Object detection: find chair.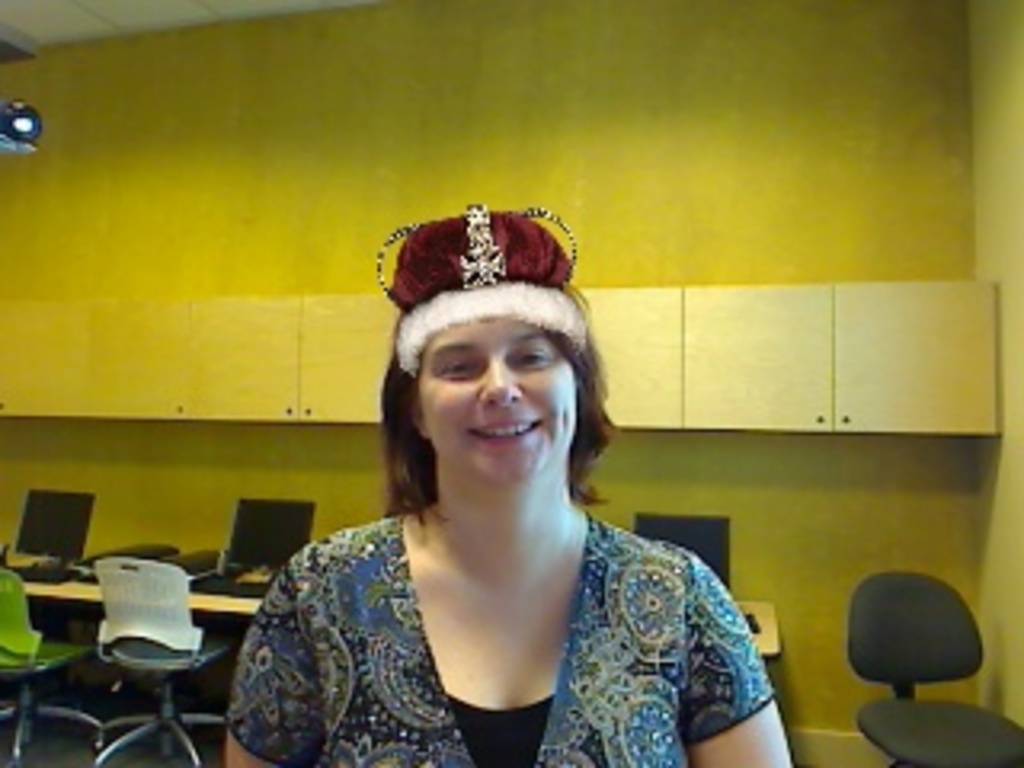
90,557,240,765.
